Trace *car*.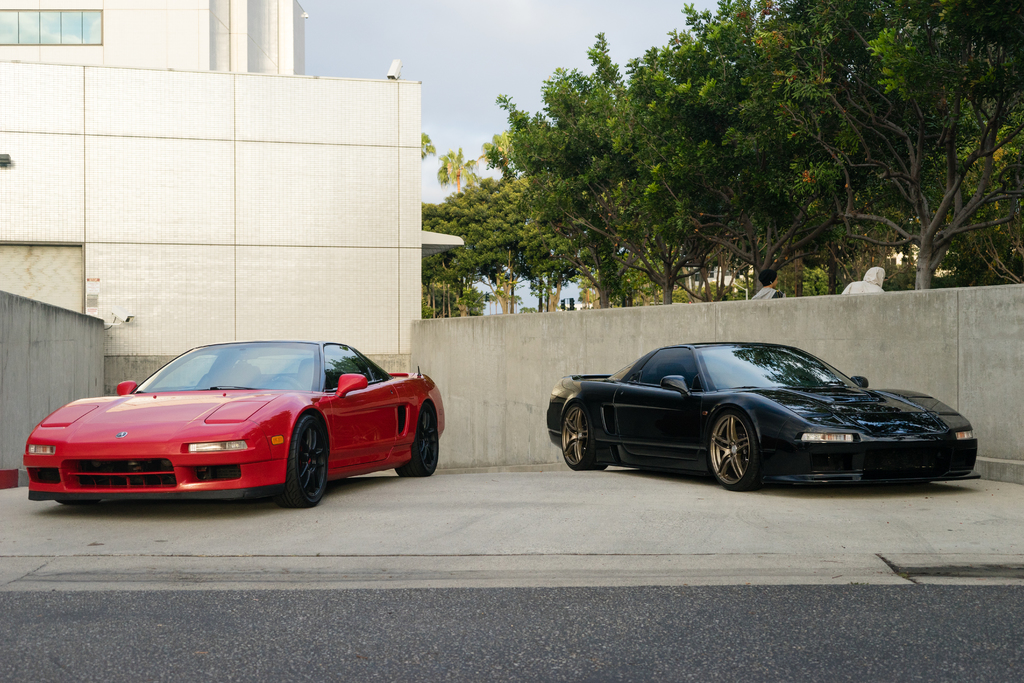
Traced to x1=537, y1=333, x2=977, y2=486.
